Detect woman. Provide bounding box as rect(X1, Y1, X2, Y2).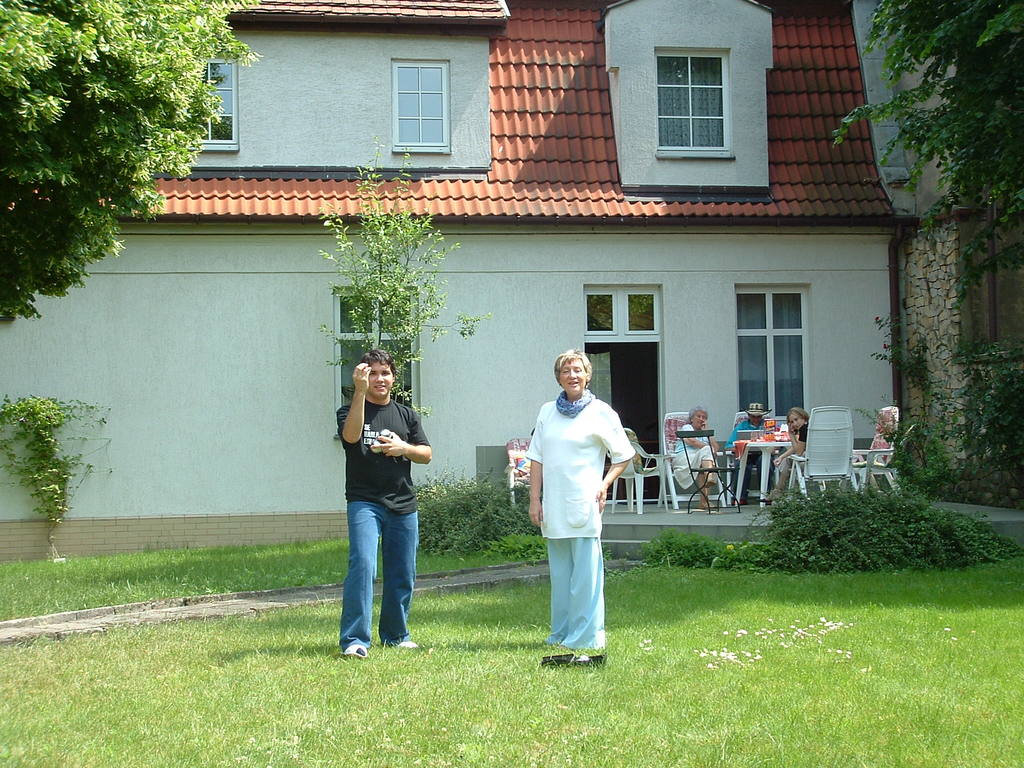
rect(758, 411, 812, 504).
